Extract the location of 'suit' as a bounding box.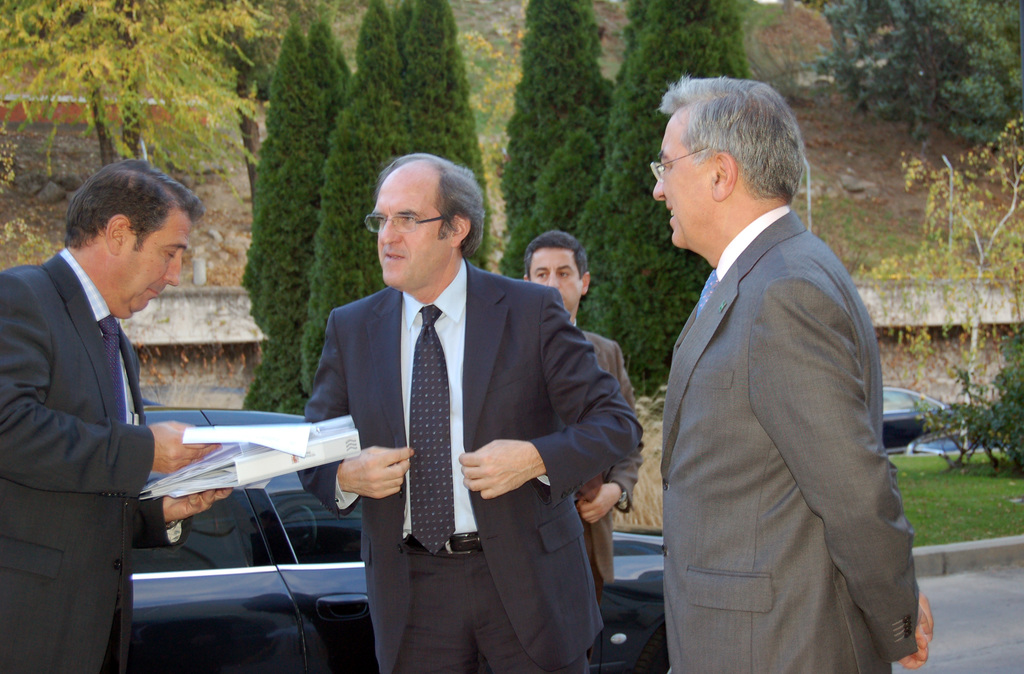
box=[624, 110, 932, 664].
